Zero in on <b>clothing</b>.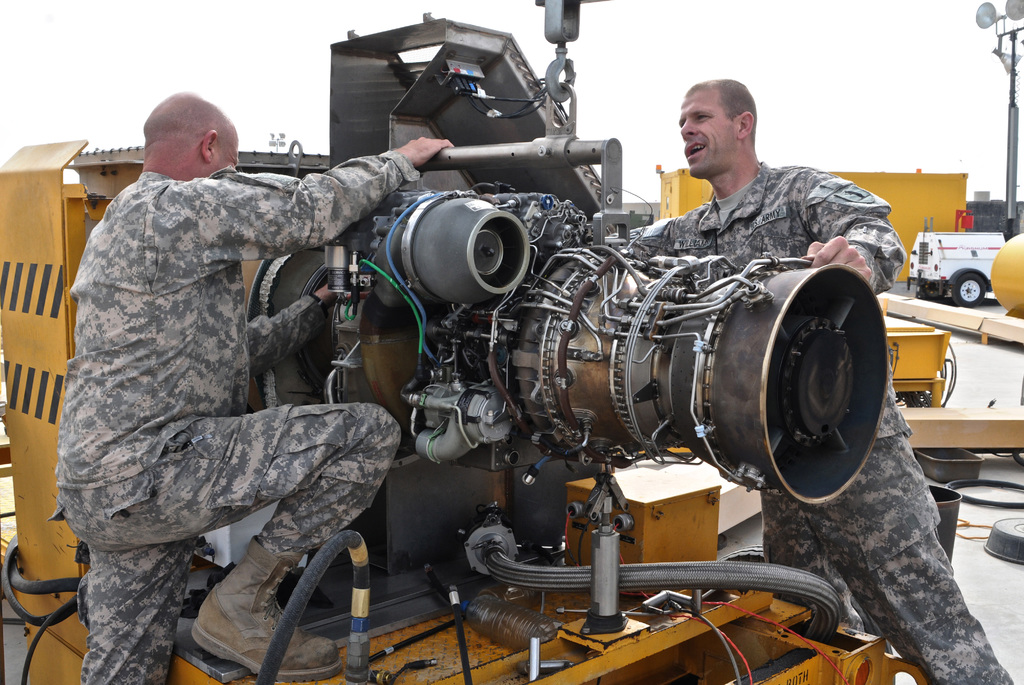
Zeroed in: locate(55, 108, 383, 671).
